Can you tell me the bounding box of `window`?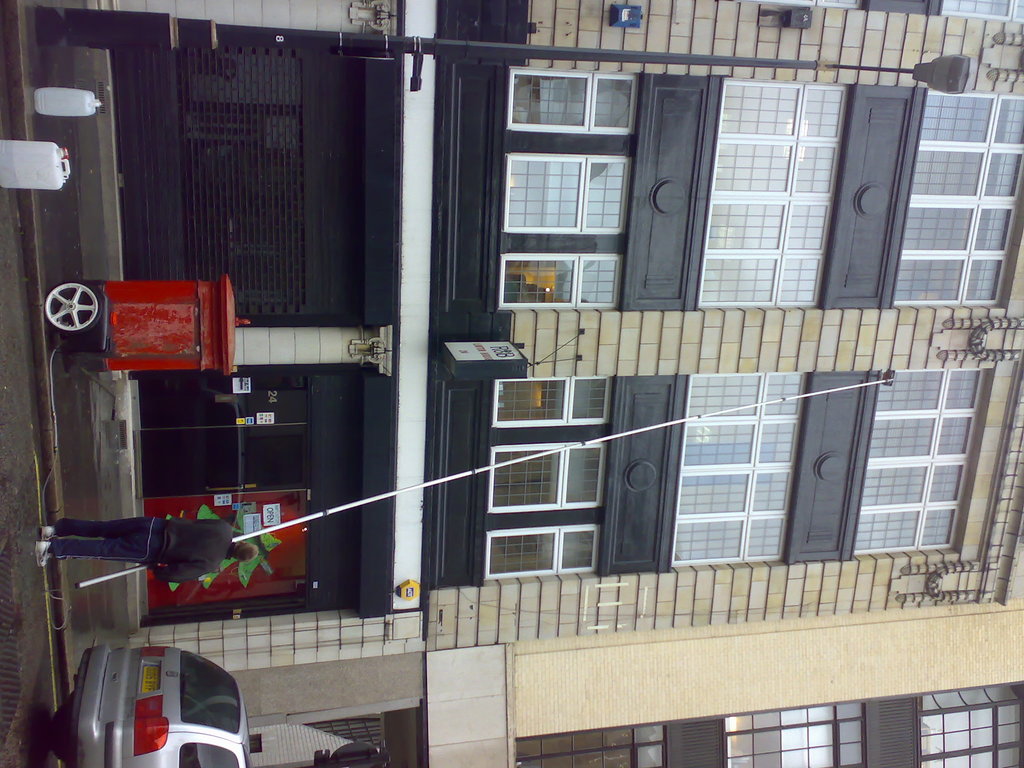
<box>482,524,597,585</box>.
